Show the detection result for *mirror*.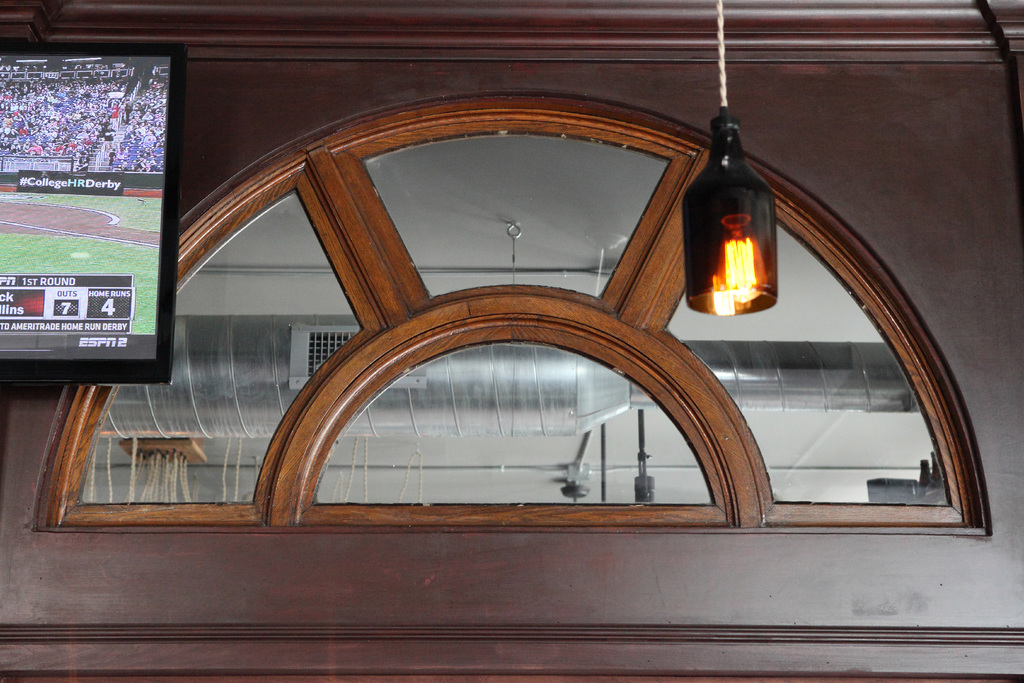
bbox(314, 344, 709, 503).
